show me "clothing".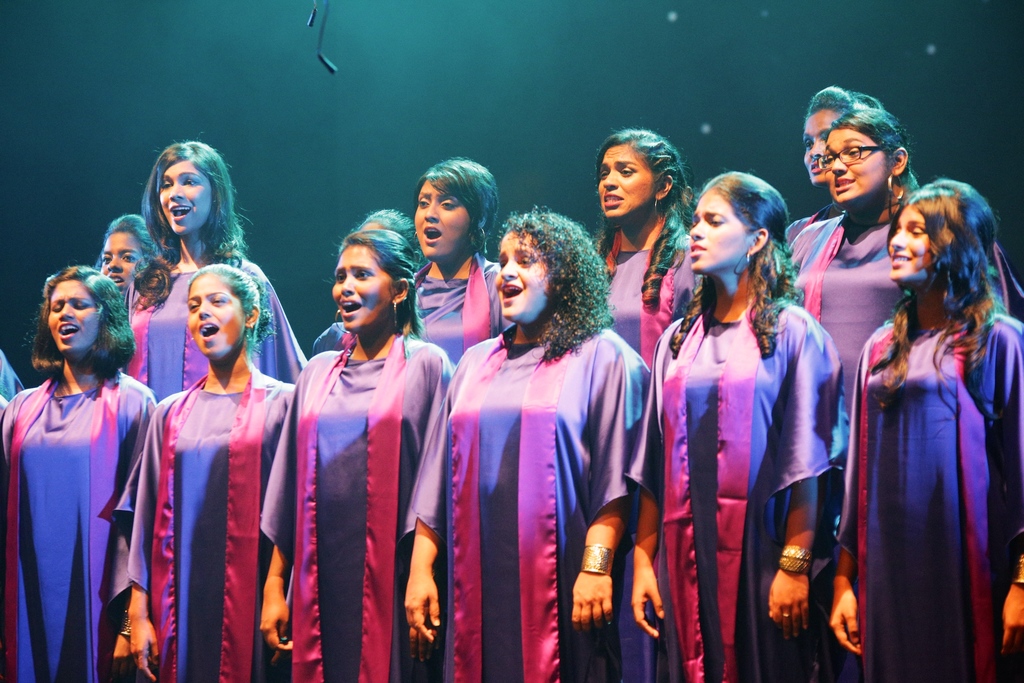
"clothing" is here: (left=109, top=363, right=296, bottom=682).
